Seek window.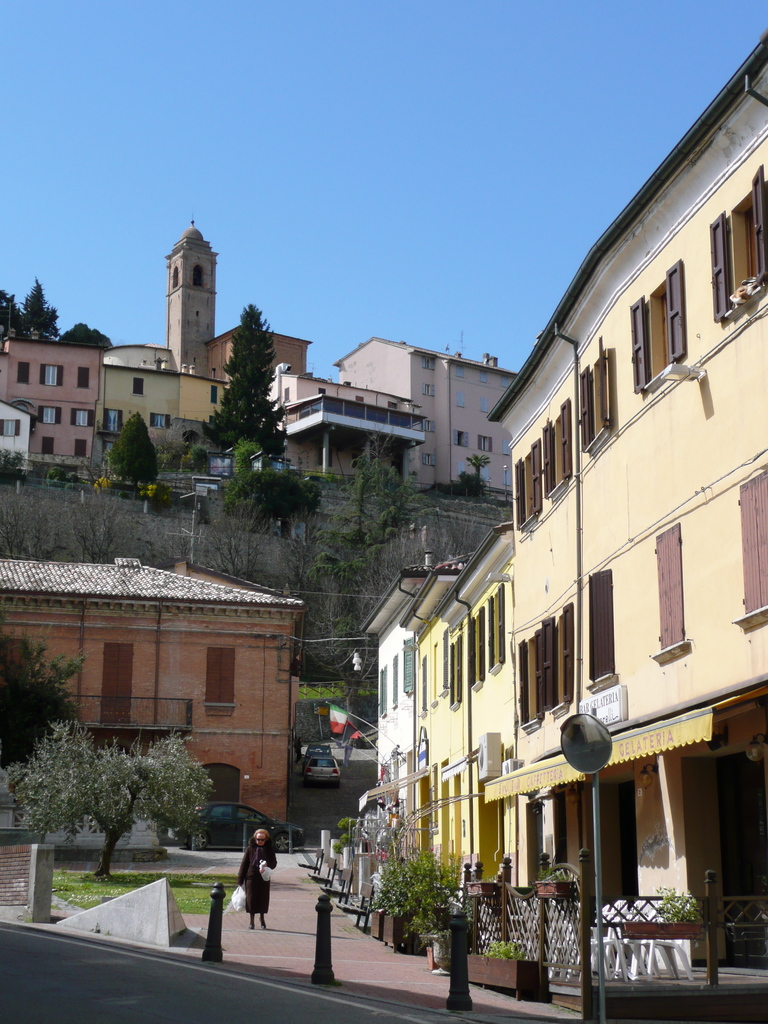
499,372,509,390.
